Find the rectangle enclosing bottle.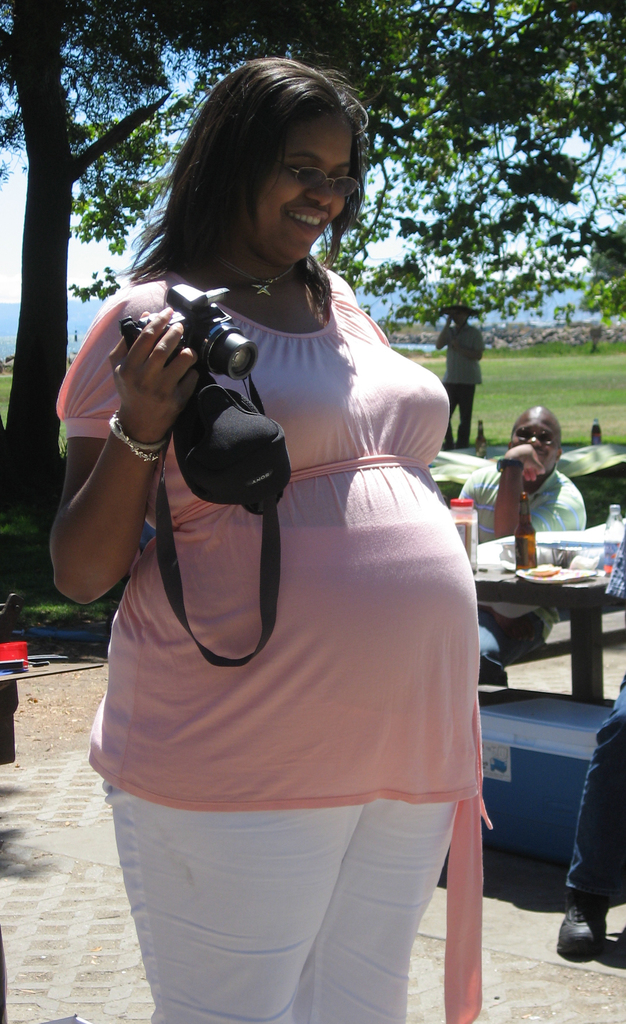
locate(513, 492, 537, 575).
